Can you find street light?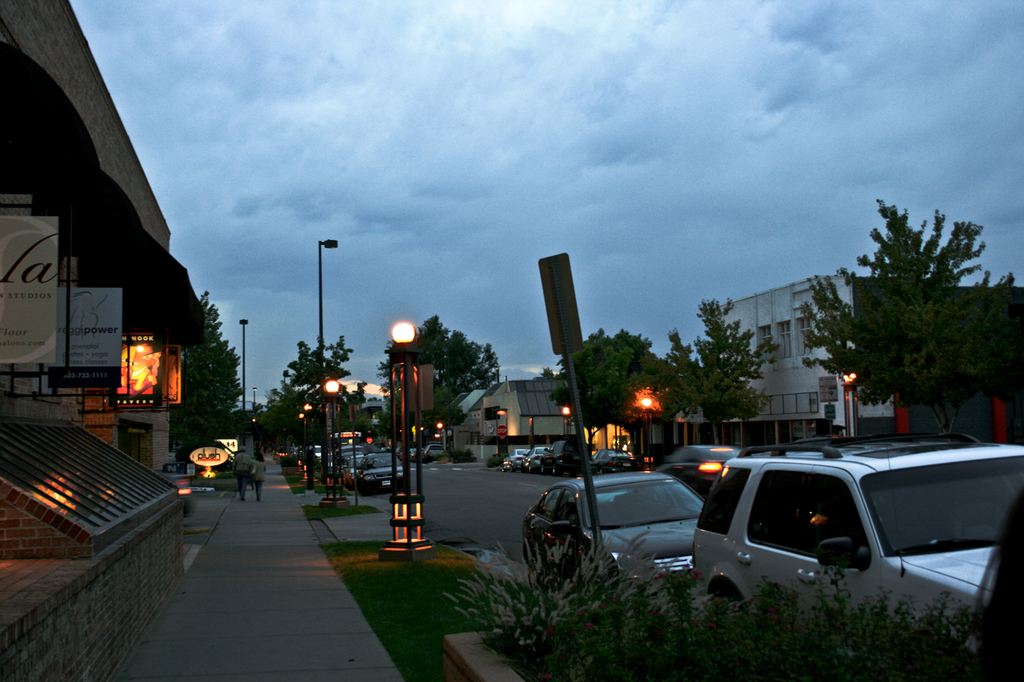
Yes, bounding box: (378,318,437,562).
